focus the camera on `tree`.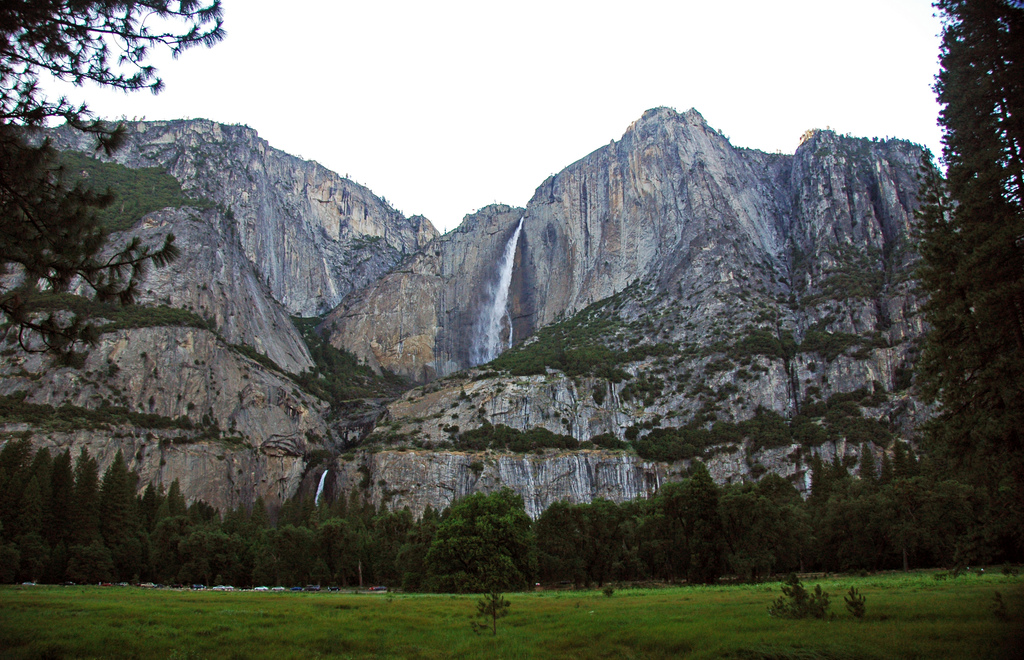
Focus region: box(0, 8, 231, 314).
